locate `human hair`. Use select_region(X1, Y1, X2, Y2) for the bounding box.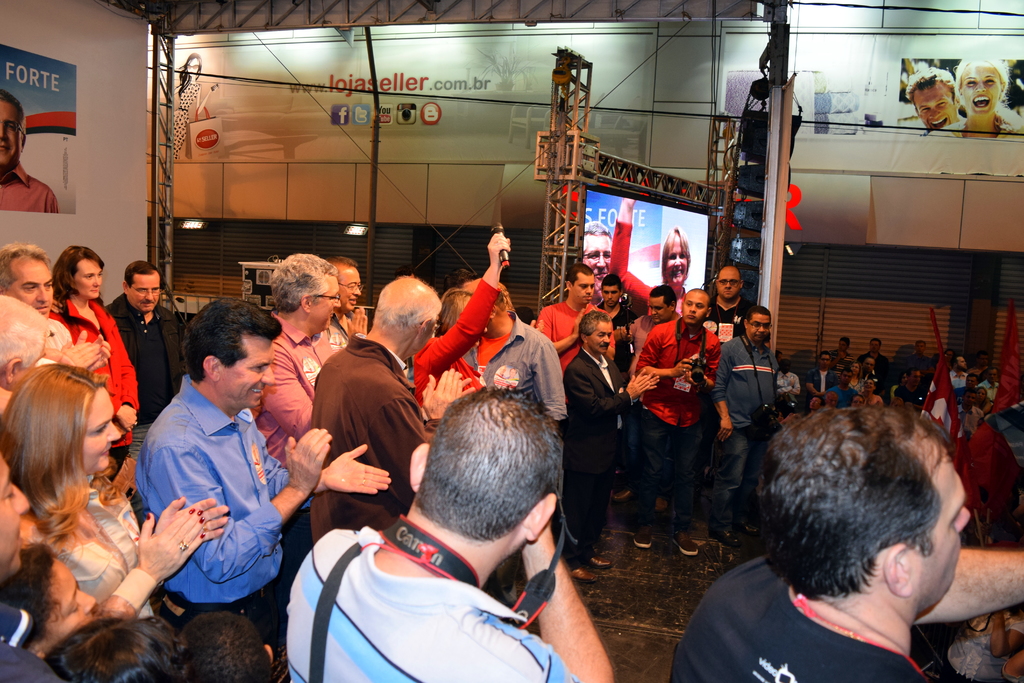
select_region(906, 368, 920, 377).
